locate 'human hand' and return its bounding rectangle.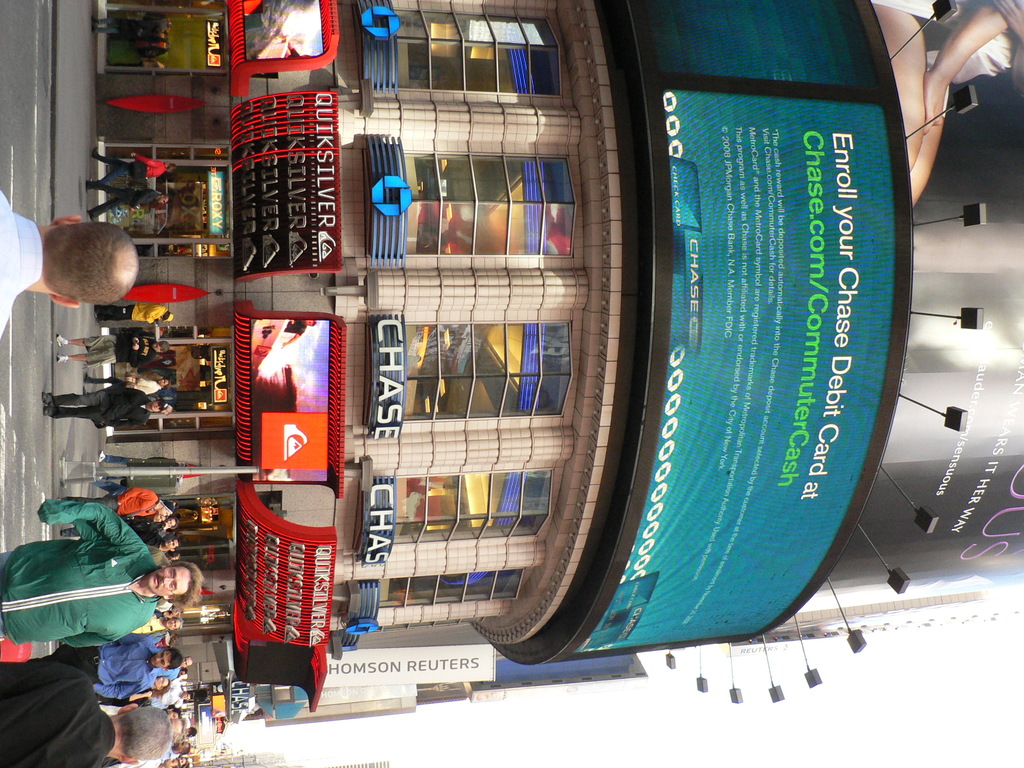
[30, 499, 142, 557].
